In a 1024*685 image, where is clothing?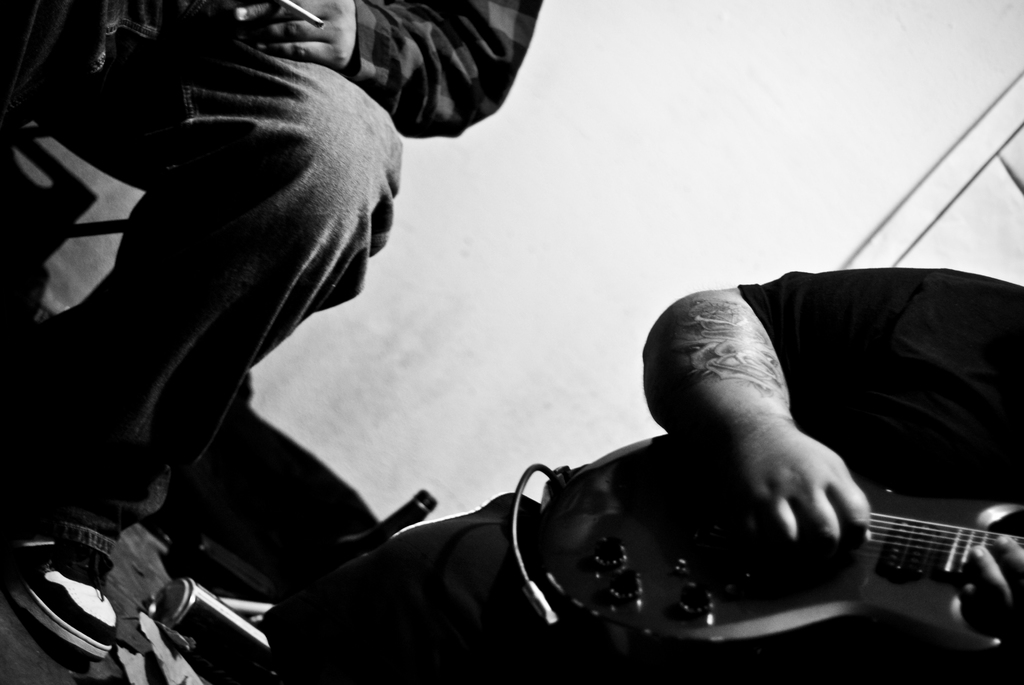
<box>0,0,543,669</box>.
